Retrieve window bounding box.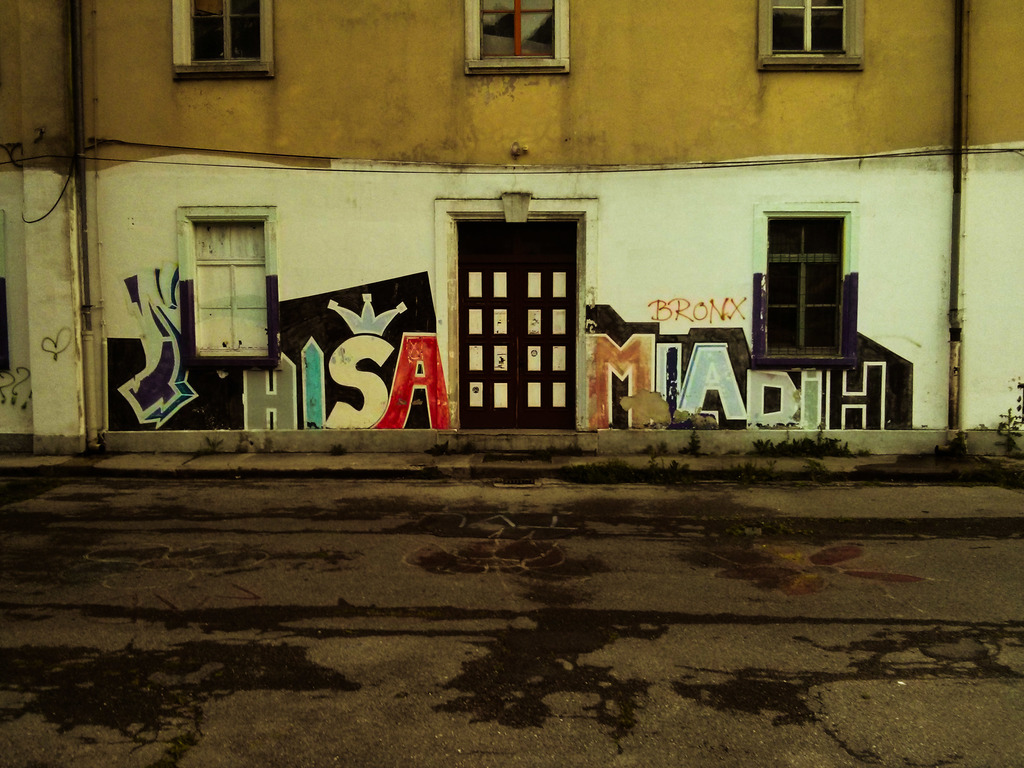
Bounding box: <box>482,1,555,63</box>.
